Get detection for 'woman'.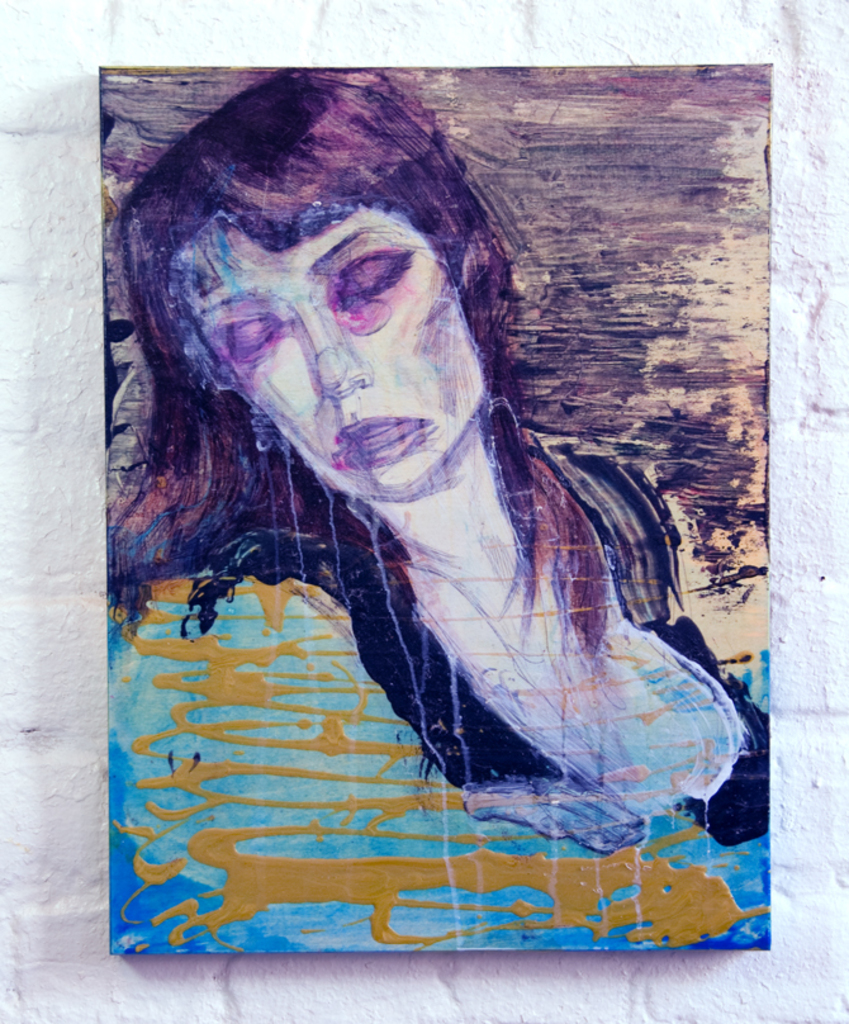
Detection: box=[77, 95, 782, 895].
